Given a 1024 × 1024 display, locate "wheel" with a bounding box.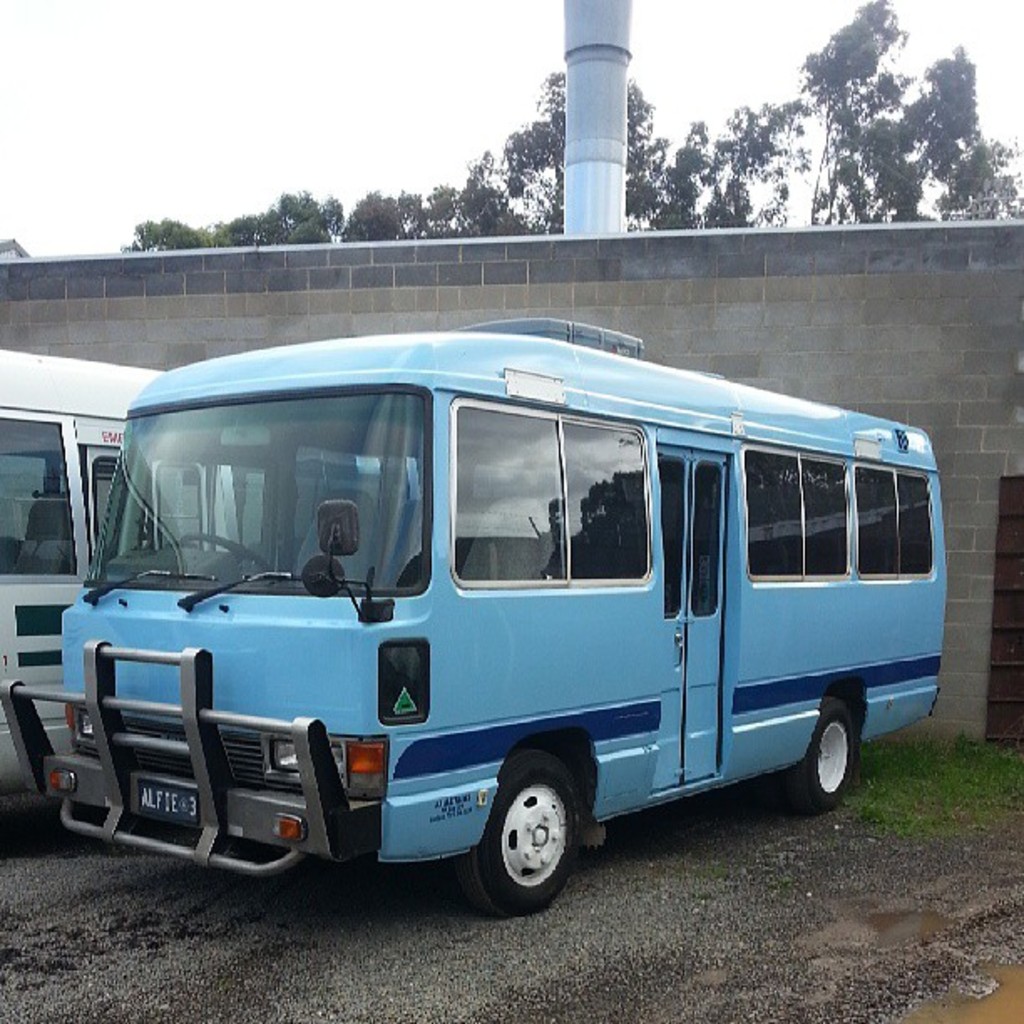
Located: (x1=790, y1=693, x2=862, y2=825).
